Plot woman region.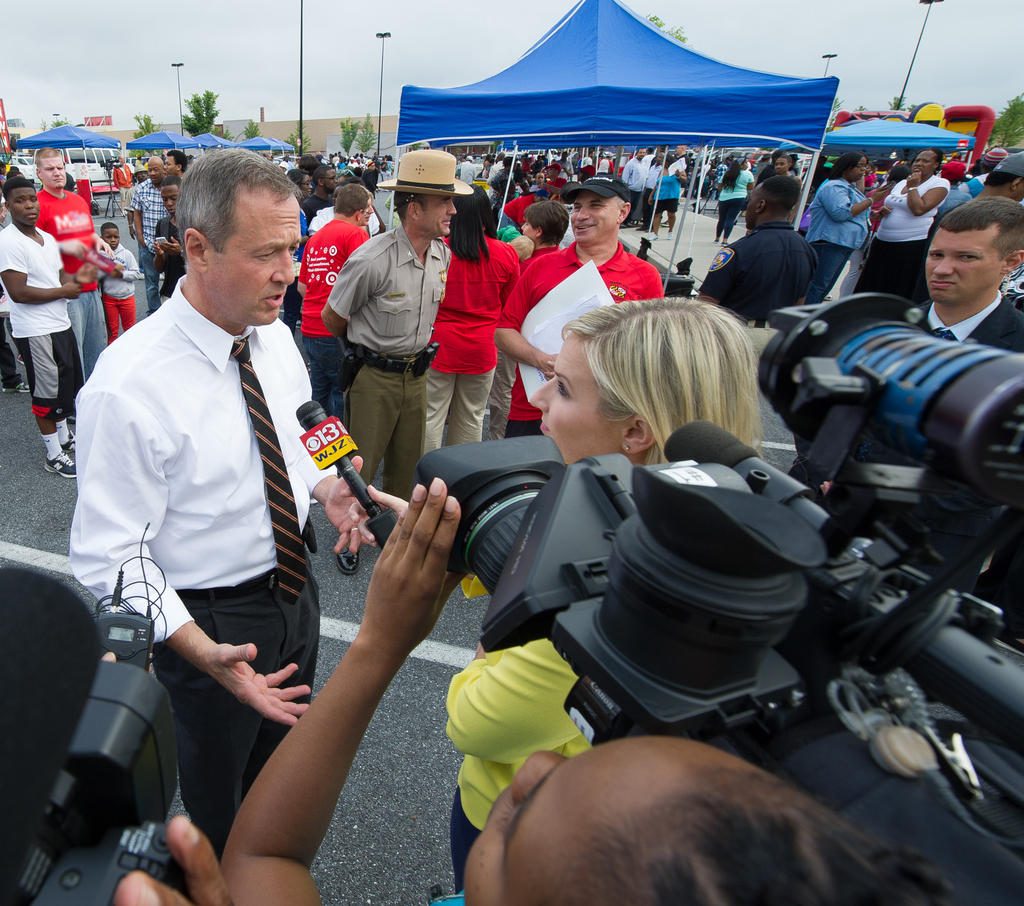
Plotted at box(853, 143, 958, 298).
